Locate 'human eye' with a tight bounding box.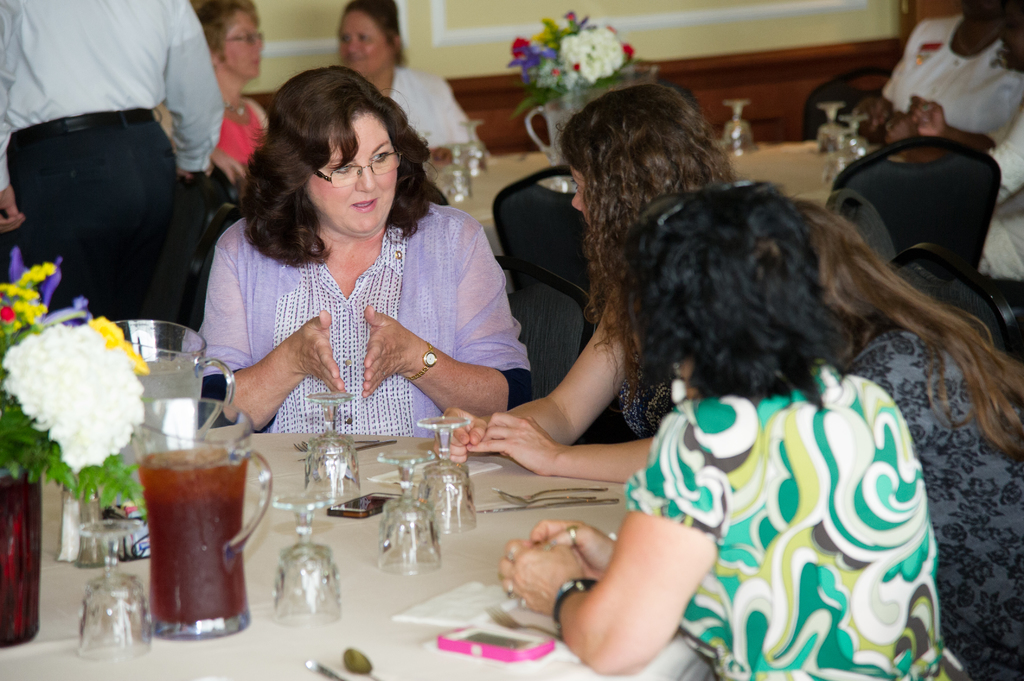
box(356, 34, 372, 46).
